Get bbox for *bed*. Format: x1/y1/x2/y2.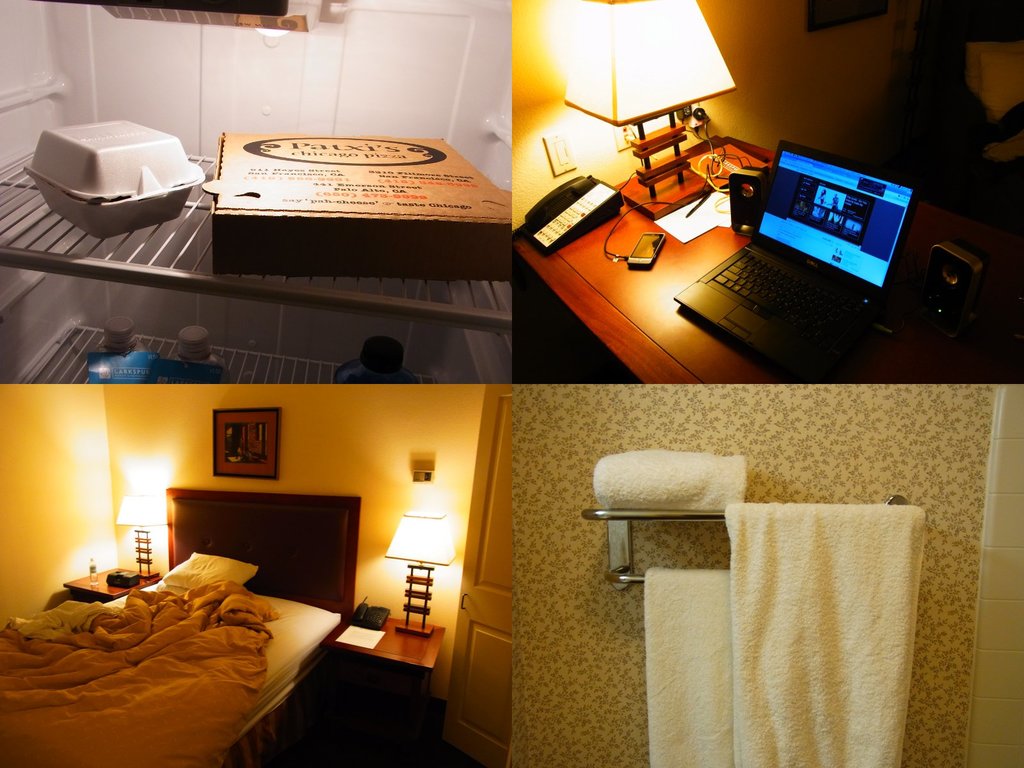
17/496/367/760.
